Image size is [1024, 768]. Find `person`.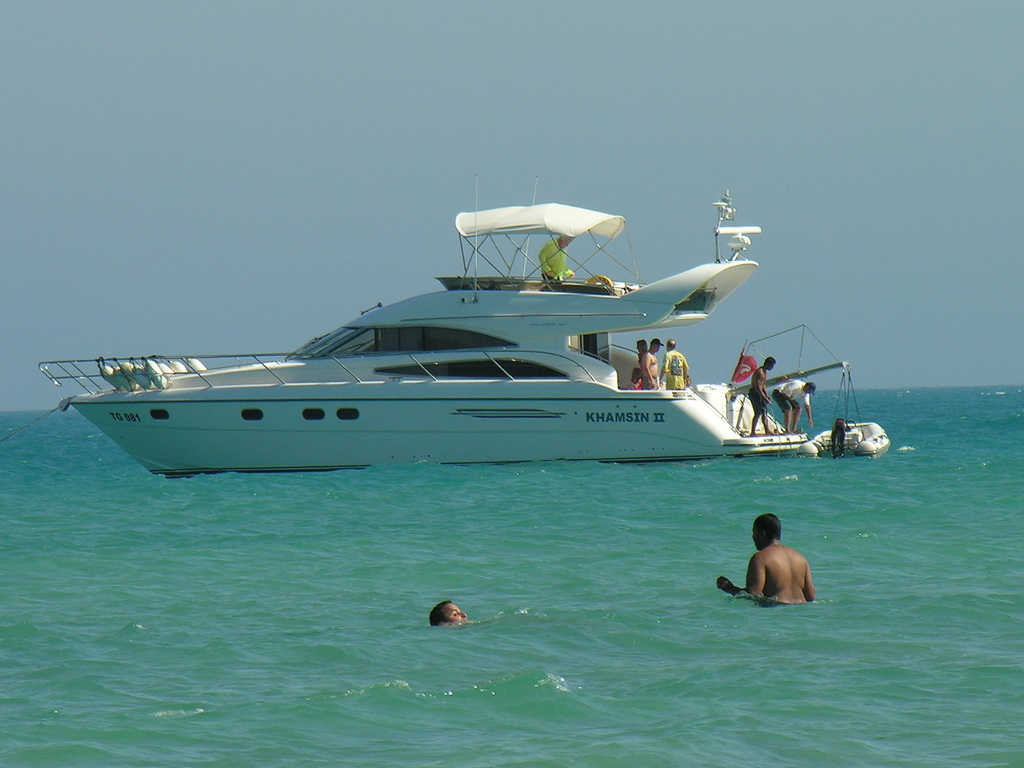
bbox(640, 336, 646, 360).
